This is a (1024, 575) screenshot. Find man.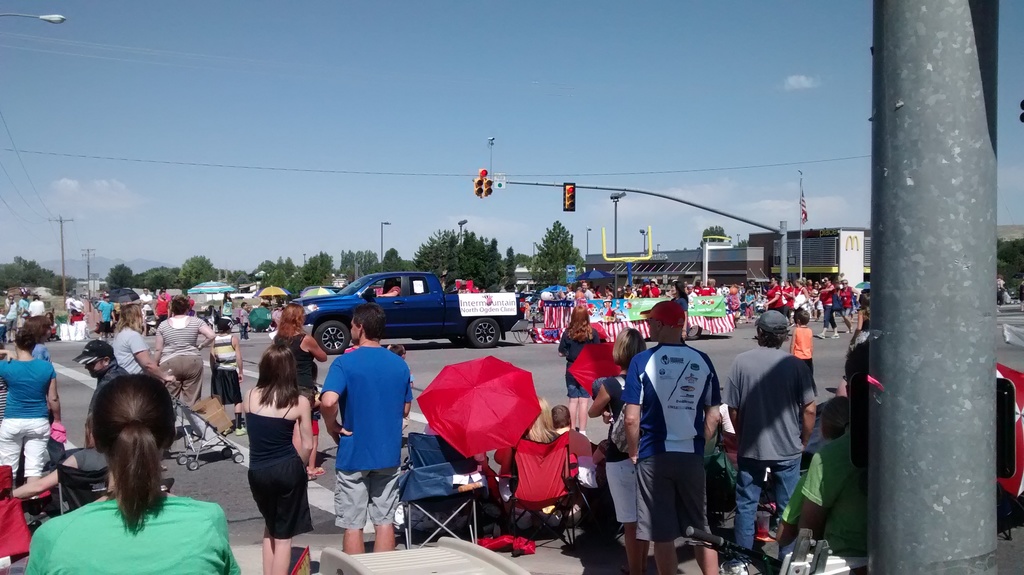
Bounding box: (x1=785, y1=343, x2=877, y2=559).
